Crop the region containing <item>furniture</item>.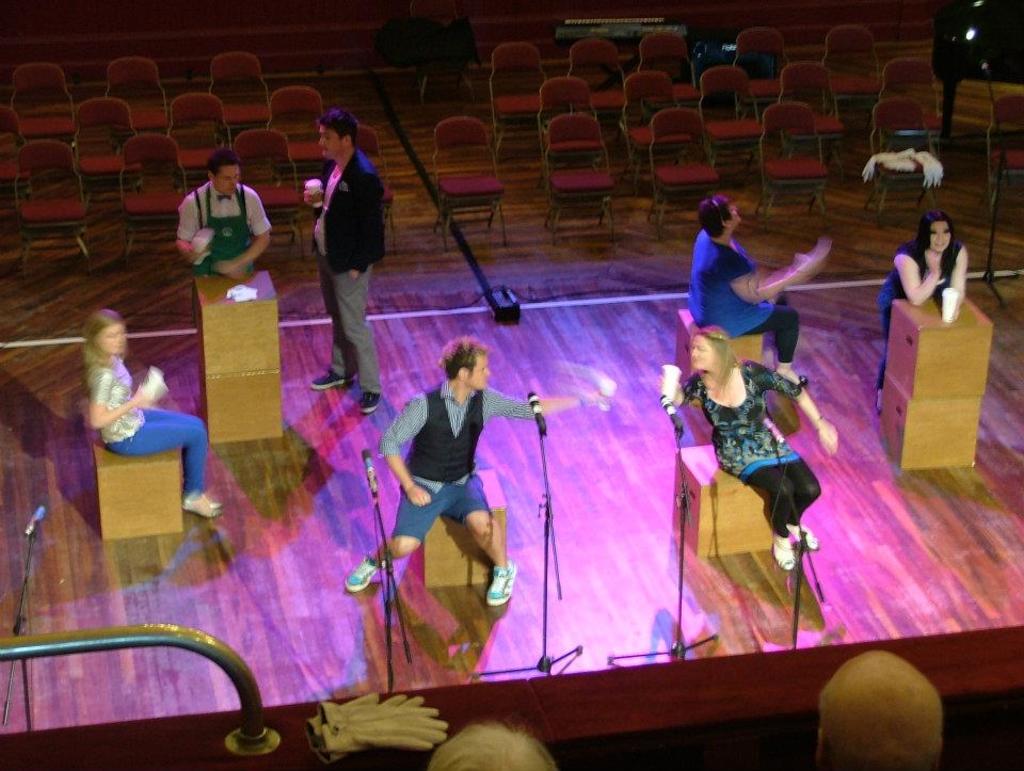
Crop region: pyautogui.locateOnScreen(193, 270, 283, 445).
